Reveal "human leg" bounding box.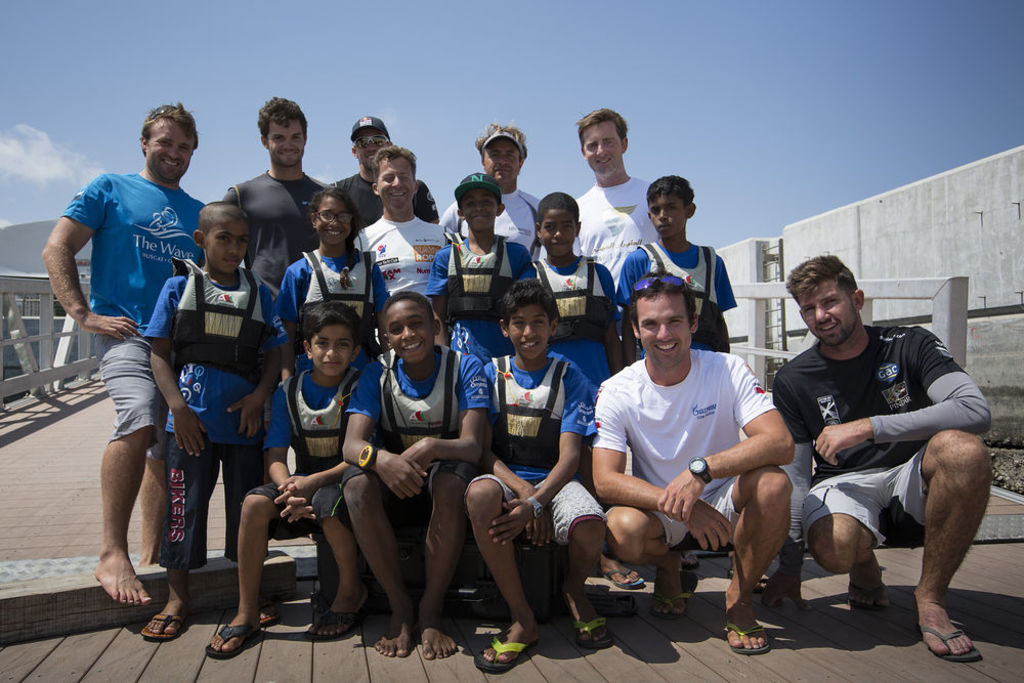
Revealed: BBox(347, 460, 409, 659).
